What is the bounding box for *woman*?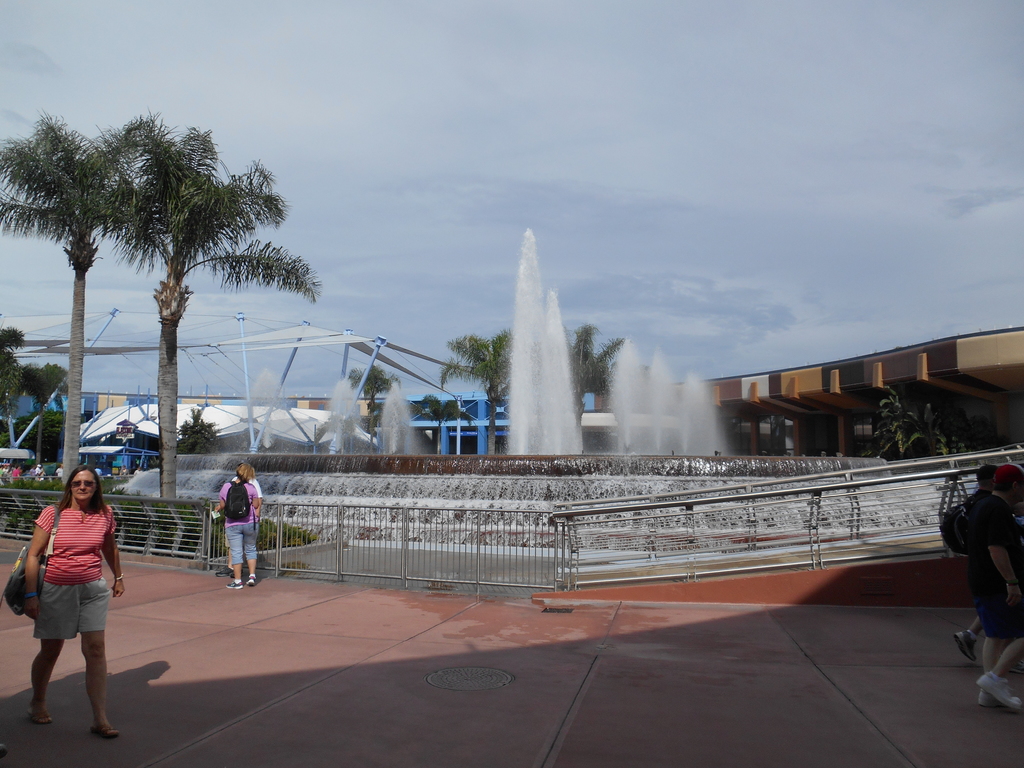
region(218, 464, 259, 586).
